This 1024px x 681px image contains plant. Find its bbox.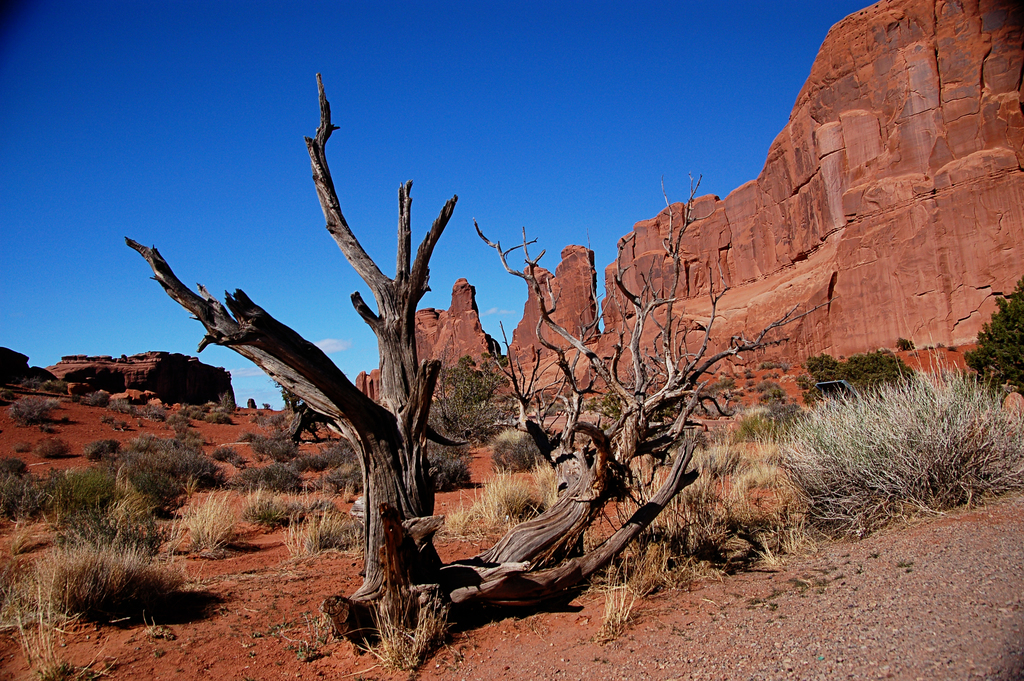
detection(0, 434, 236, 536).
